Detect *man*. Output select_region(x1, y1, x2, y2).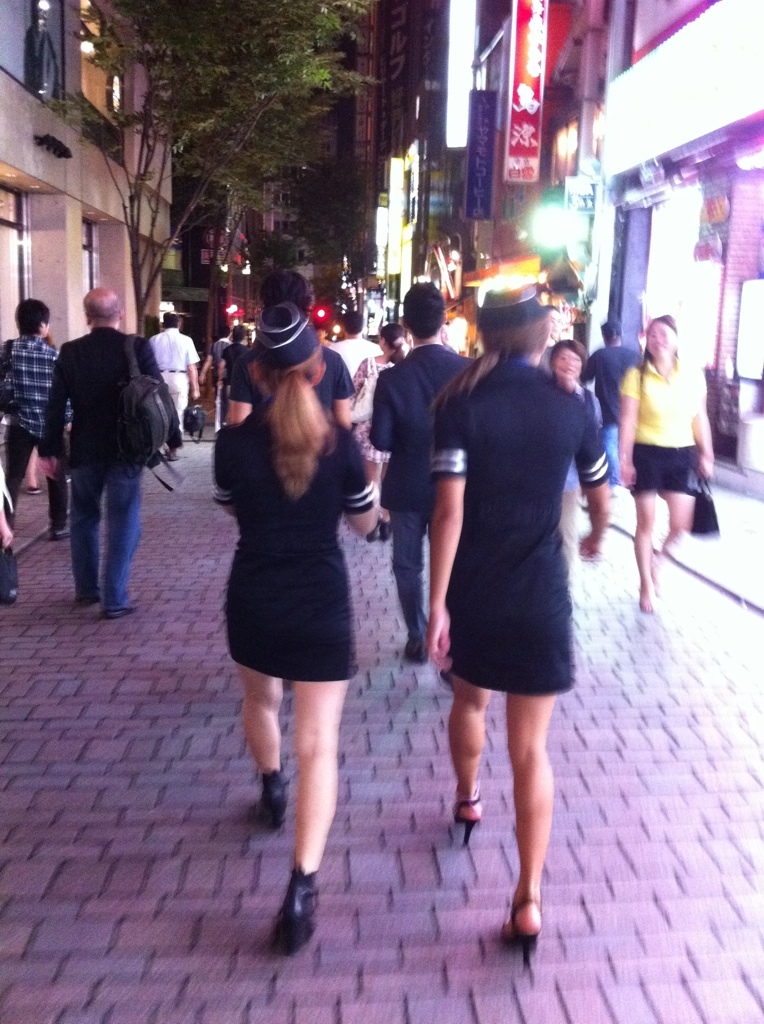
select_region(34, 282, 174, 620).
